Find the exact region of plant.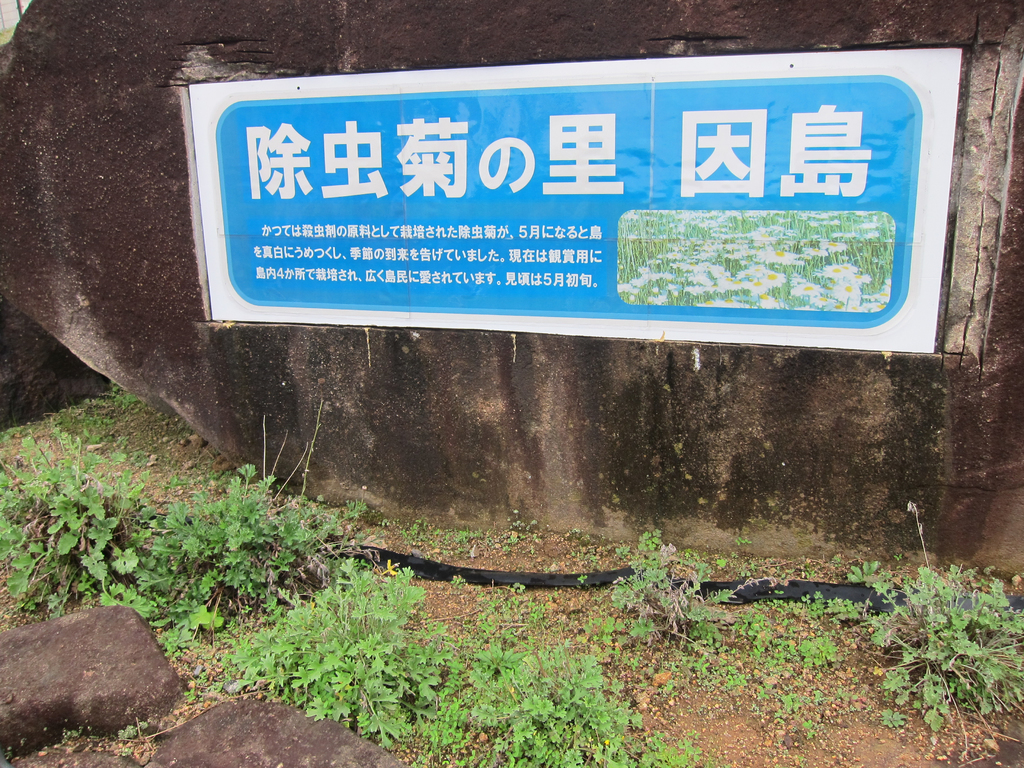
Exact region: left=348, top=496, right=365, bottom=521.
